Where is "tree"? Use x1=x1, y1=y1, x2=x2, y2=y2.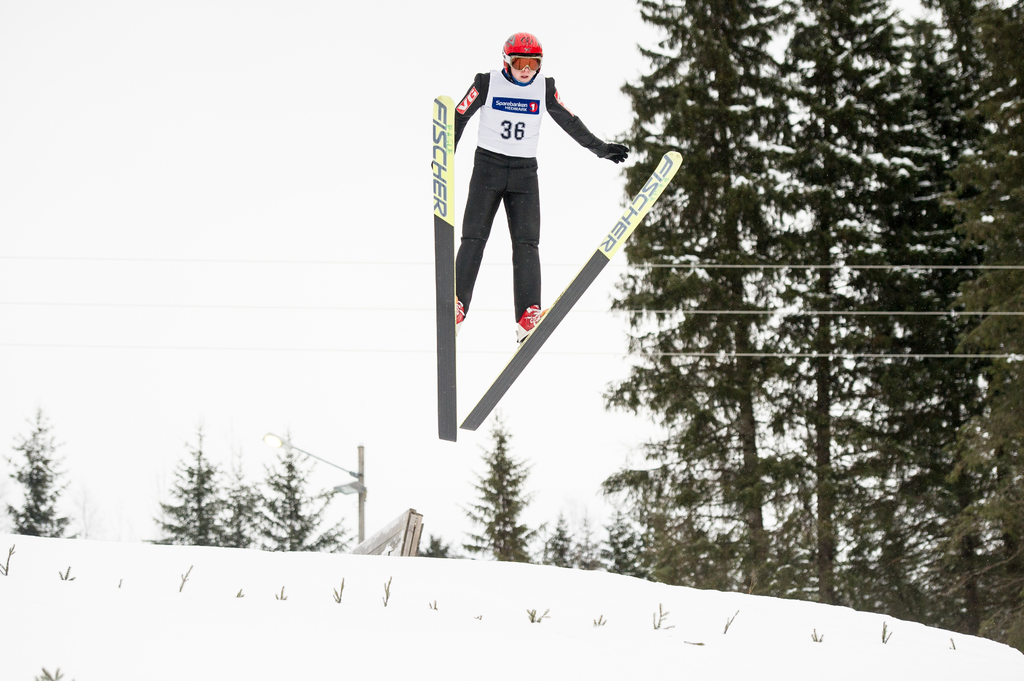
x1=212, y1=463, x2=266, y2=545.
